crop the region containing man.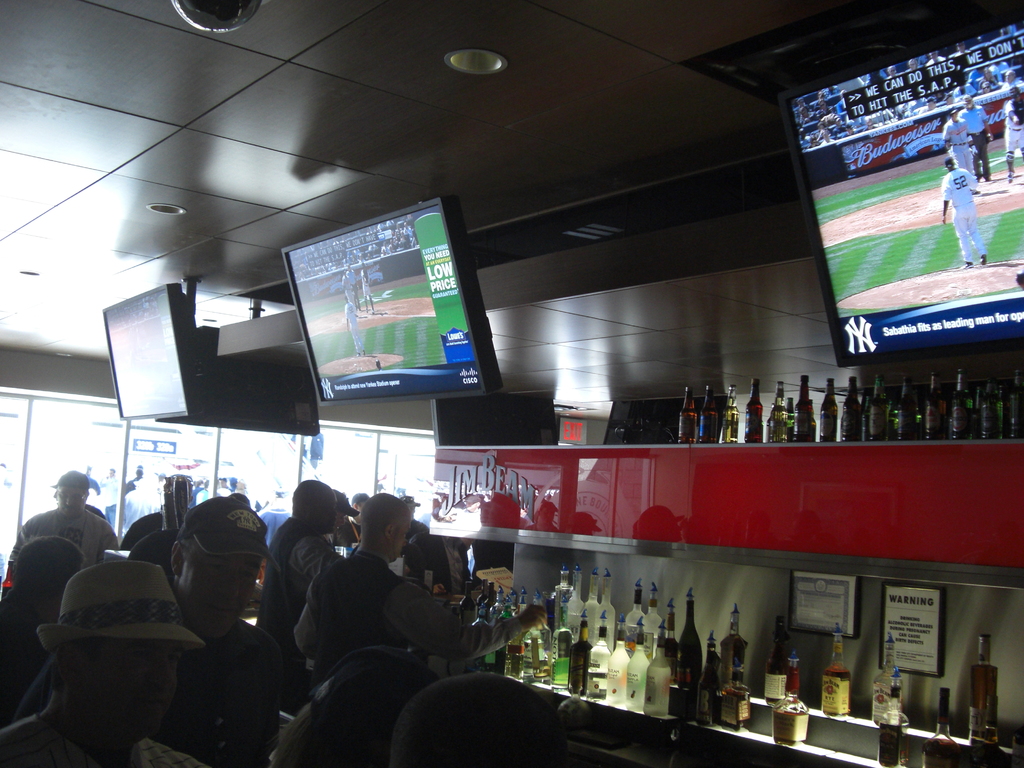
Crop region: select_region(957, 99, 989, 154).
